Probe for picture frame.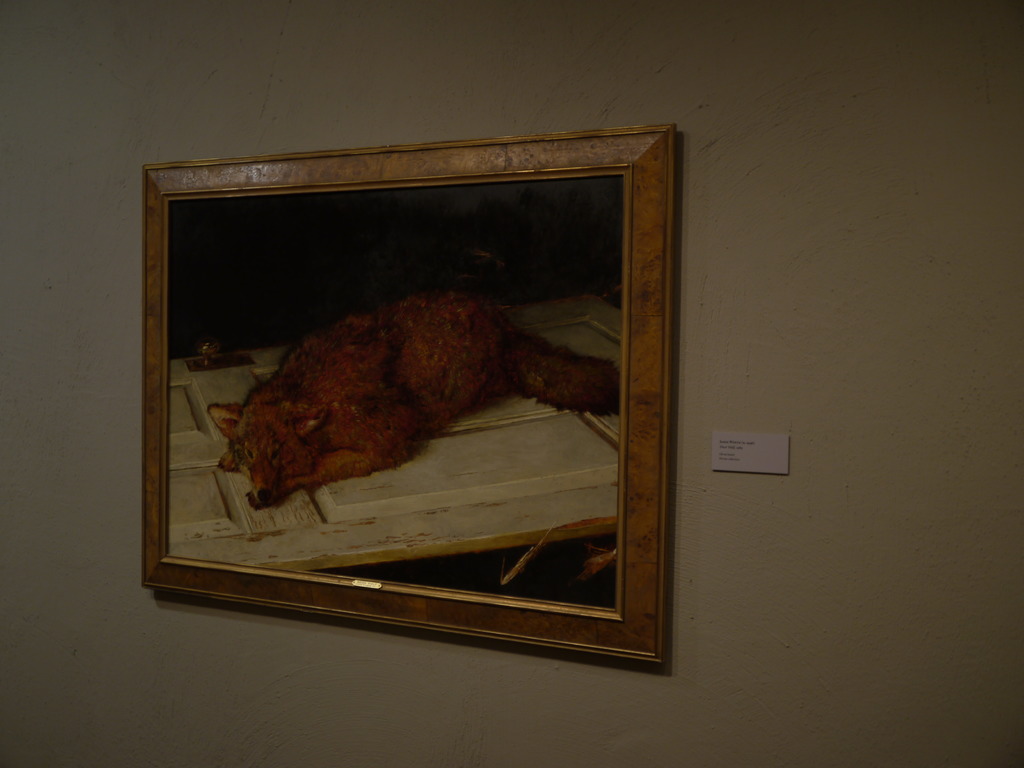
Probe result: {"x1": 136, "y1": 117, "x2": 679, "y2": 674}.
